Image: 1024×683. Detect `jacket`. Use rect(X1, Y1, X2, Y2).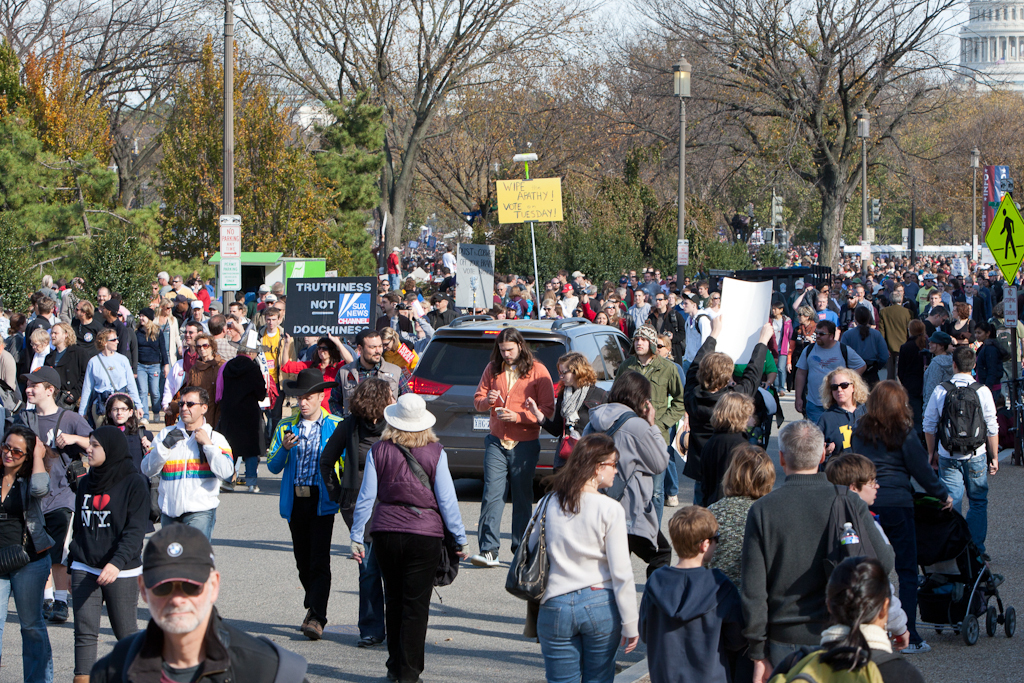
rect(89, 606, 305, 682).
